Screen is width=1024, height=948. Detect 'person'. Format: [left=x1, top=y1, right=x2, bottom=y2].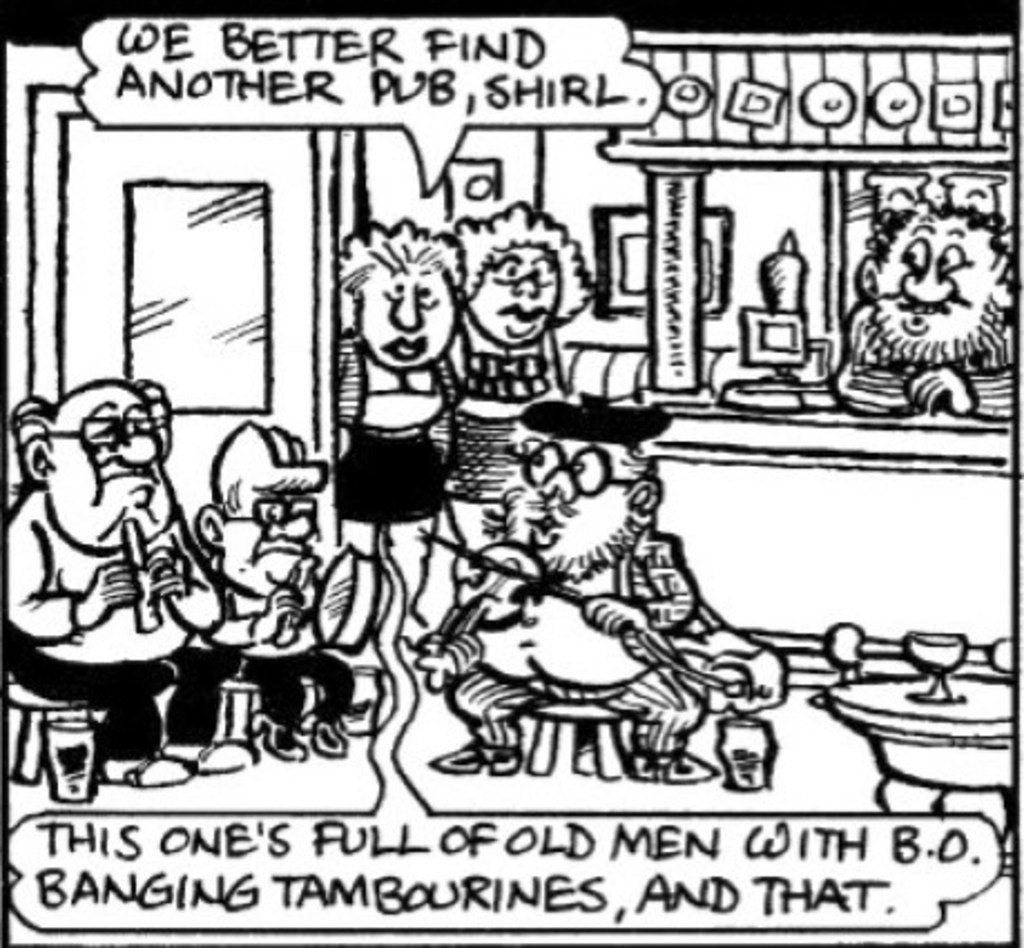
[left=22, top=341, right=183, bottom=747].
